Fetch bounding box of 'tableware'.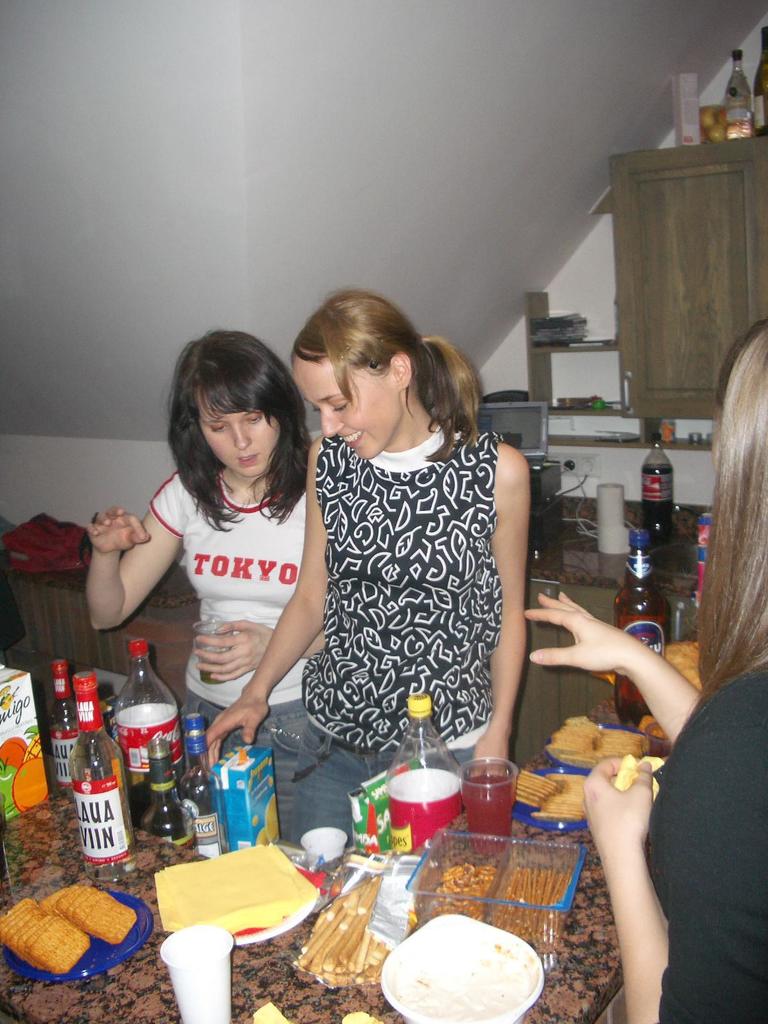
Bbox: <box>642,723,674,785</box>.
